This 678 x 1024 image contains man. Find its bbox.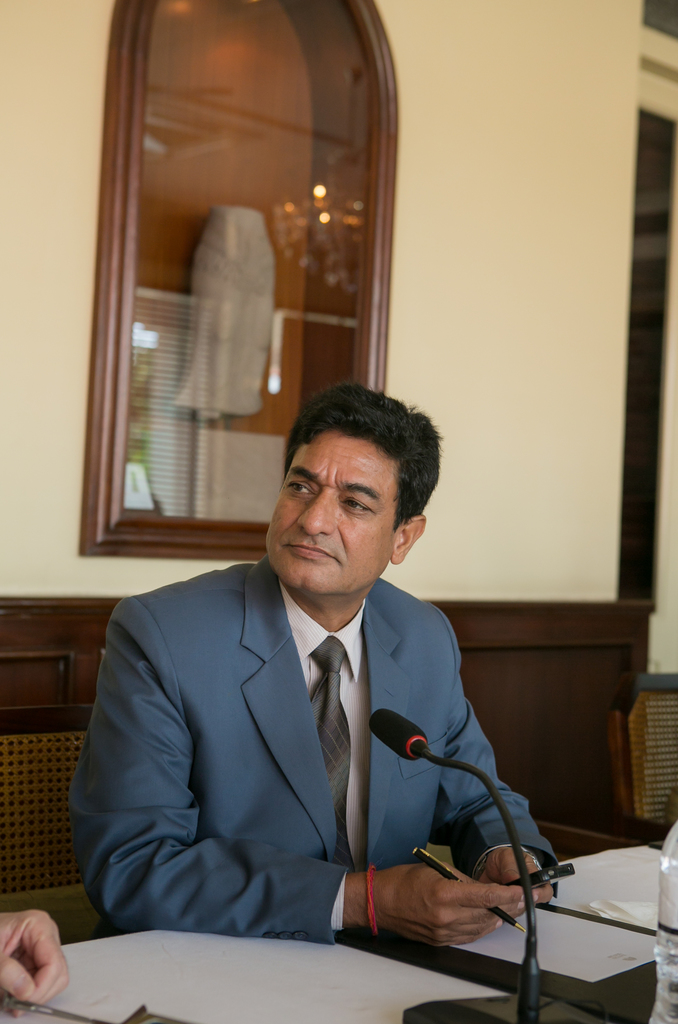
region(0, 910, 72, 1012).
